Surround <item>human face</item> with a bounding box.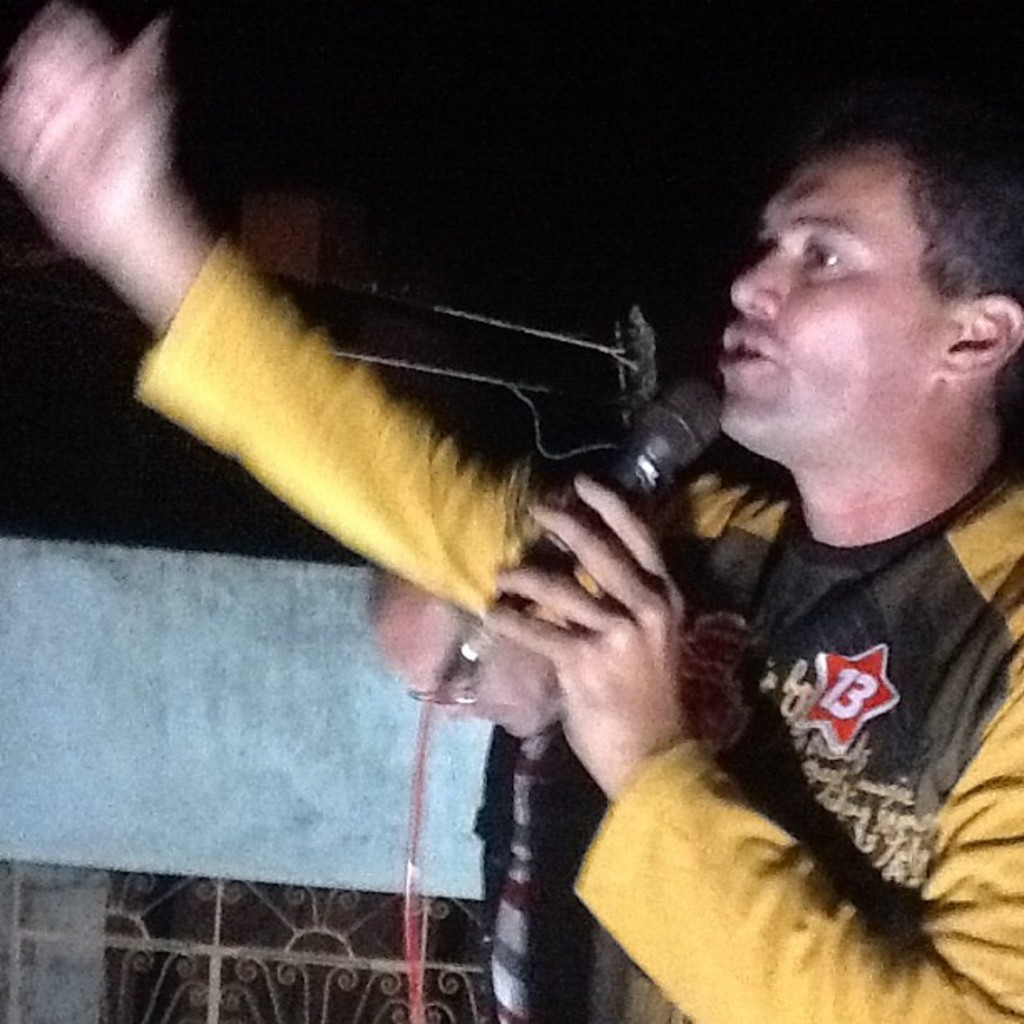
(719,157,934,430).
